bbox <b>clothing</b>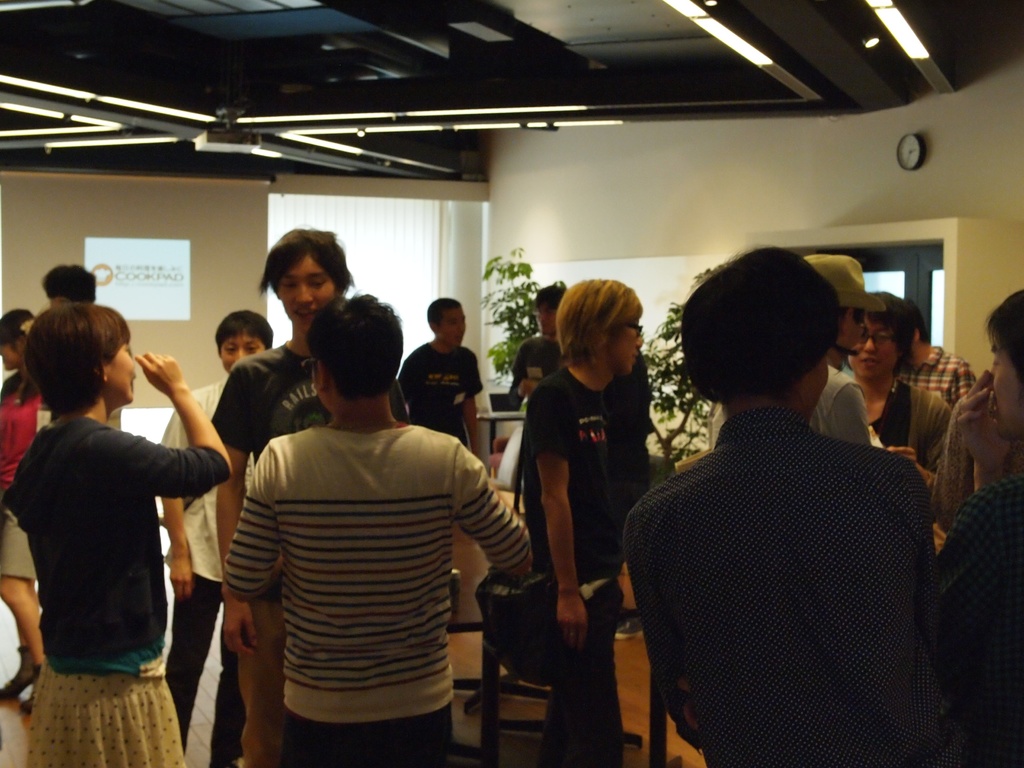
locate(209, 426, 532, 767)
